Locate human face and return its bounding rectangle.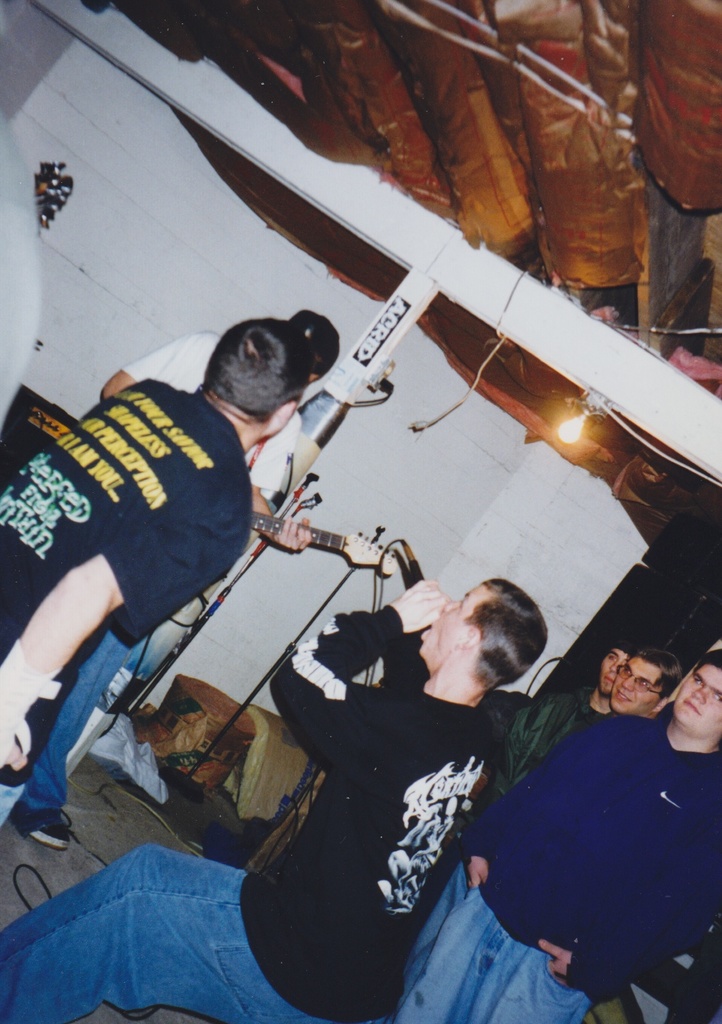
602:651:622:694.
